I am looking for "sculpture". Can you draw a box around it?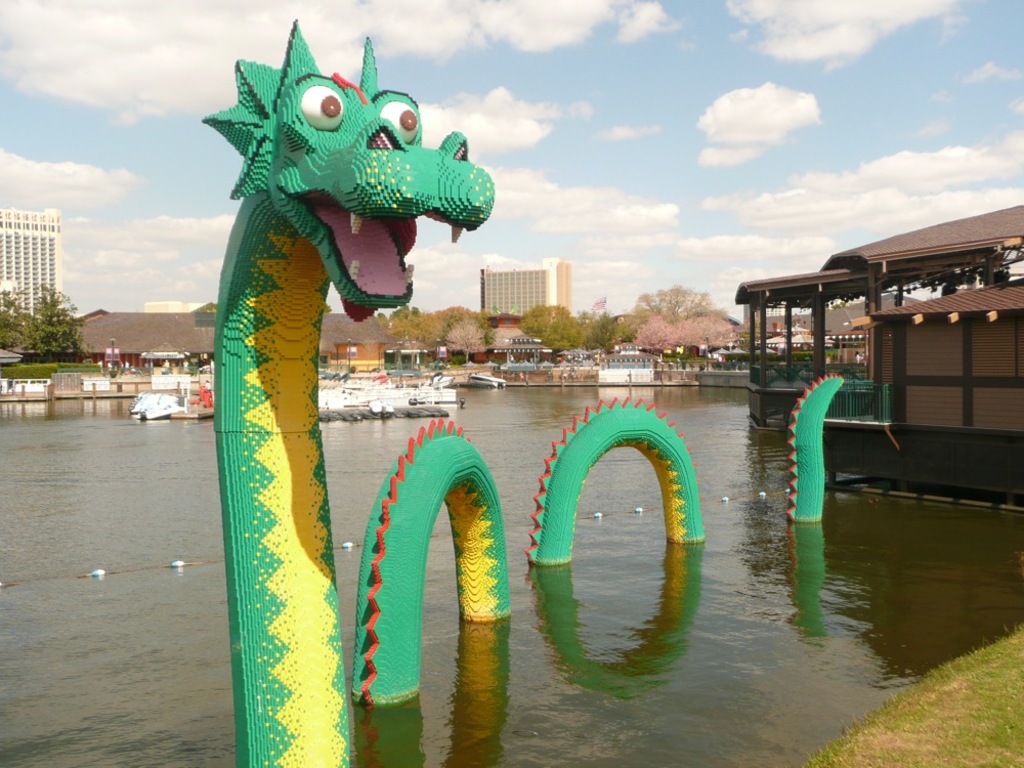
Sure, the bounding box is 342:408:499:713.
